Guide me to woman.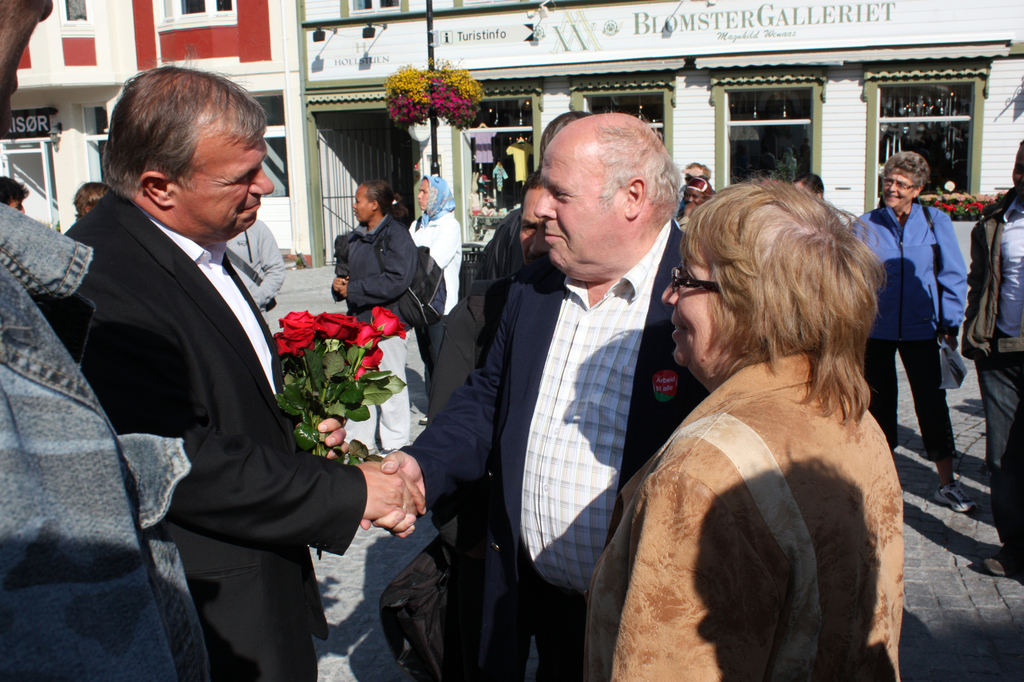
Guidance: region(329, 173, 416, 458).
